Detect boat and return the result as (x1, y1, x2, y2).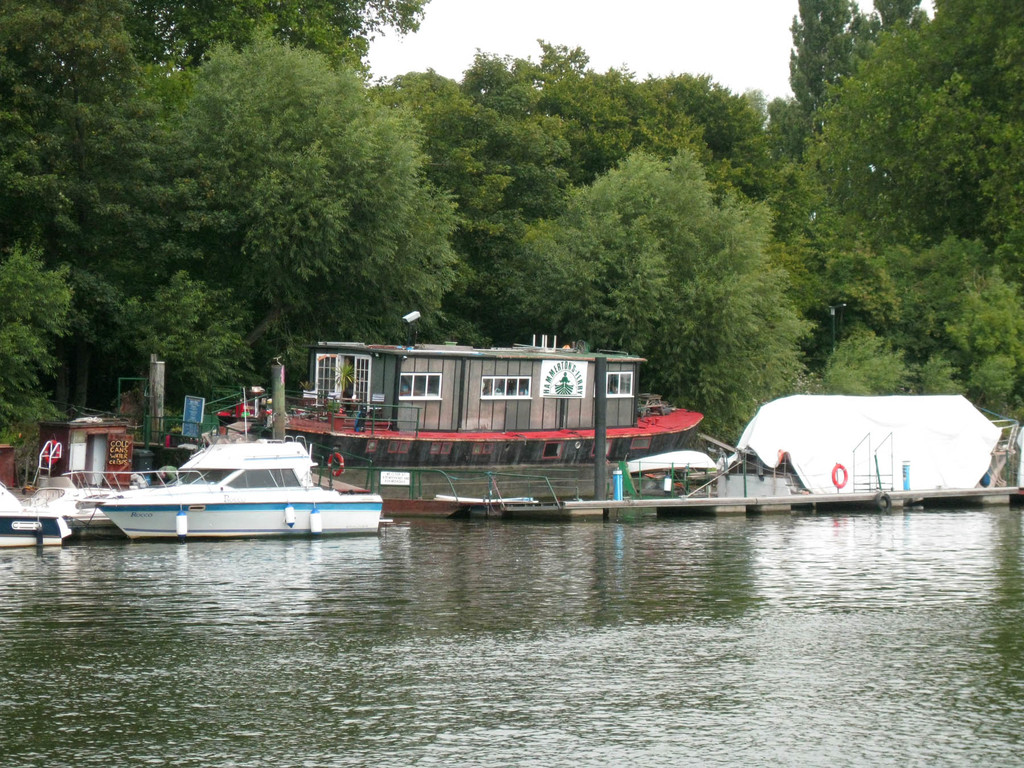
(75, 421, 394, 543).
